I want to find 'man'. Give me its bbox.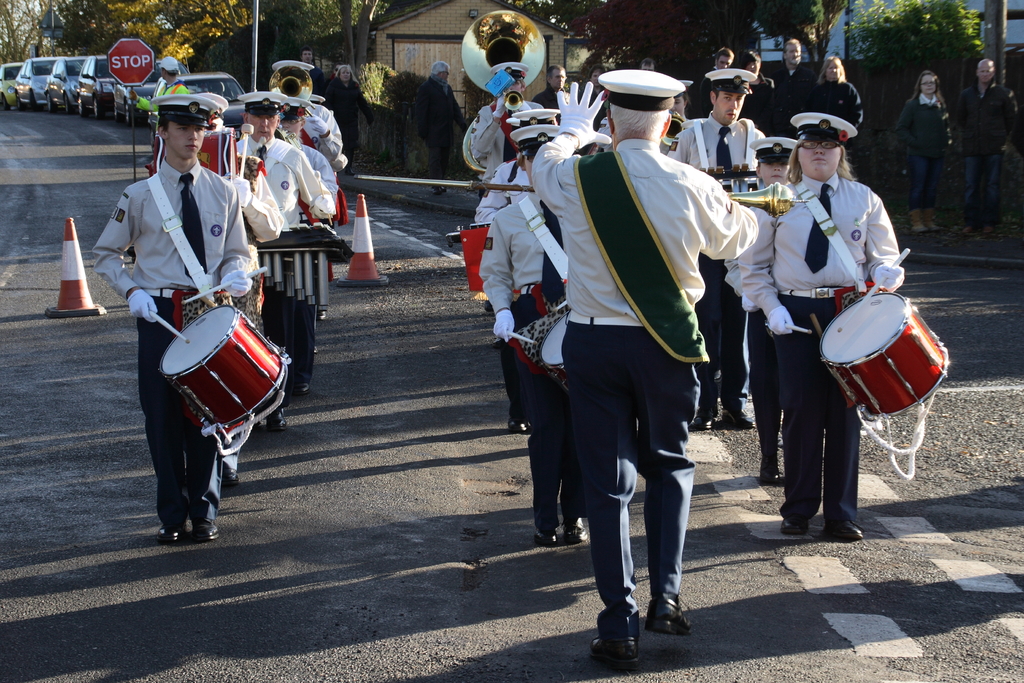
[left=956, top=52, right=1023, bottom=219].
